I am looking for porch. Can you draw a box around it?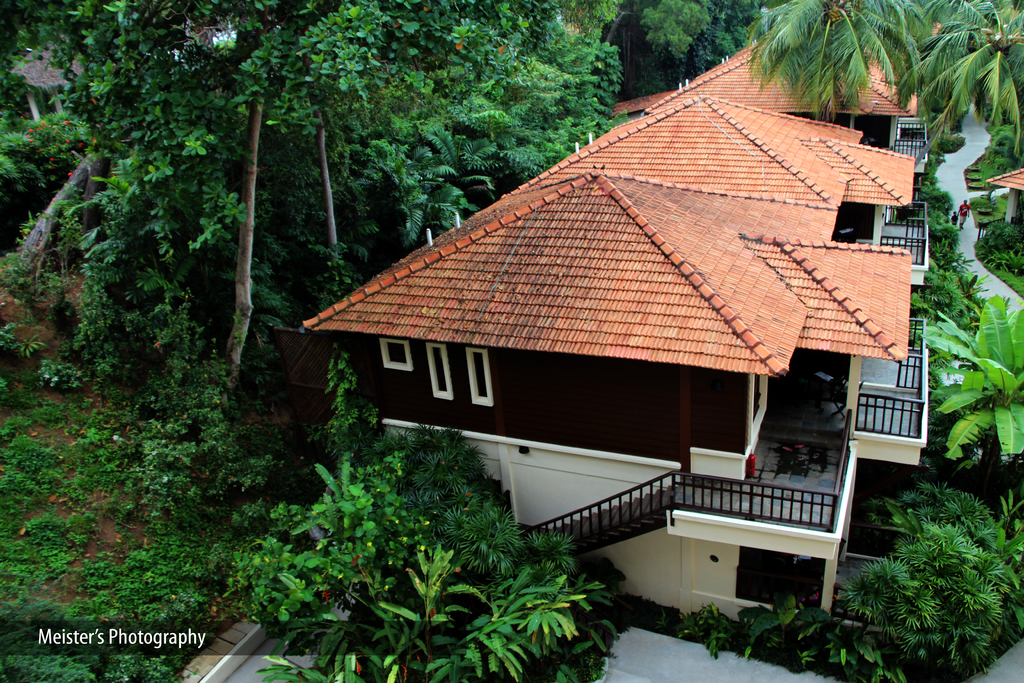
Sure, the bounding box is 665:406:853:536.
